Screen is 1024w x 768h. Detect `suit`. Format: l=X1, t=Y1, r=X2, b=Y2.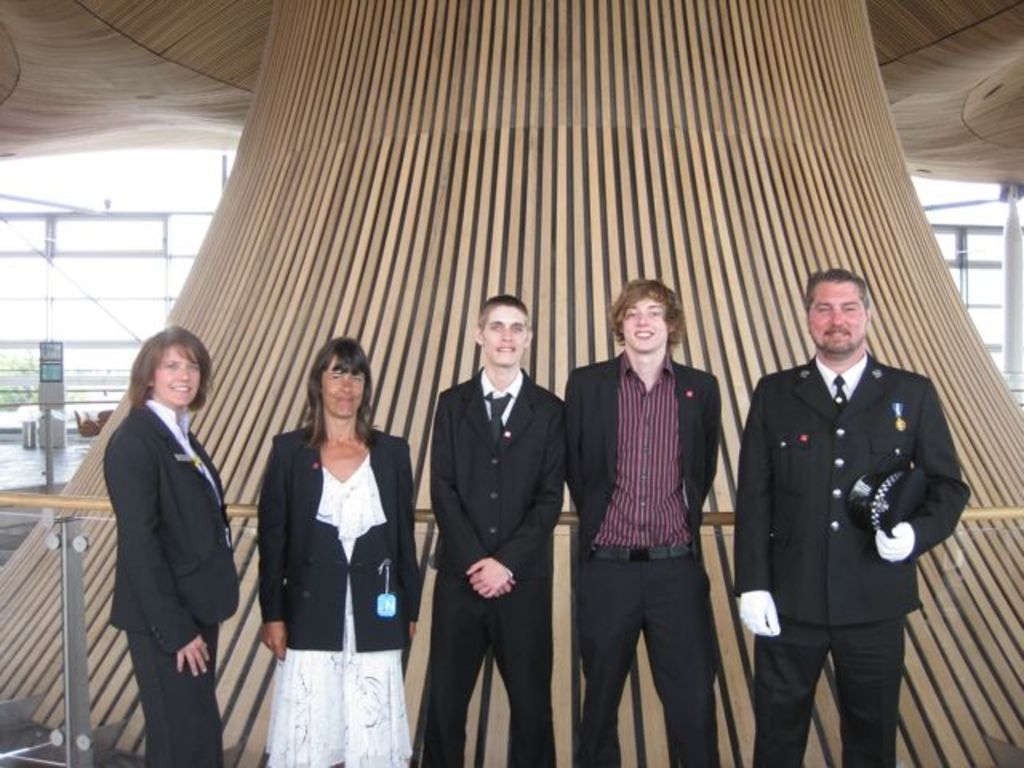
l=738, t=346, r=968, b=766.
